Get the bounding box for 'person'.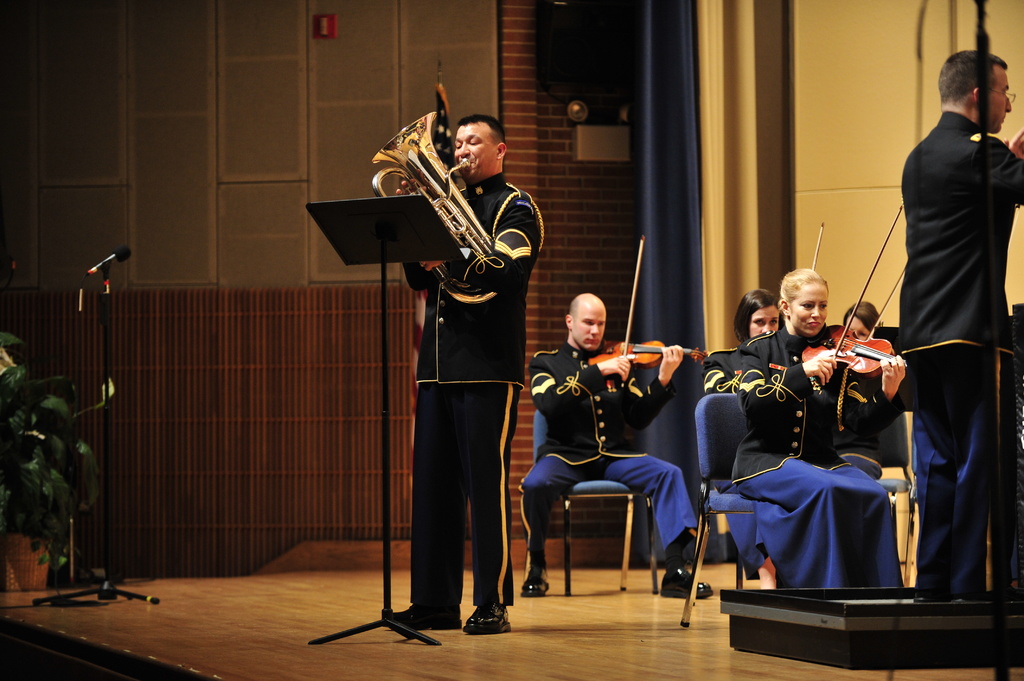
pyautogui.locateOnScreen(886, 56, 1023, 612).
